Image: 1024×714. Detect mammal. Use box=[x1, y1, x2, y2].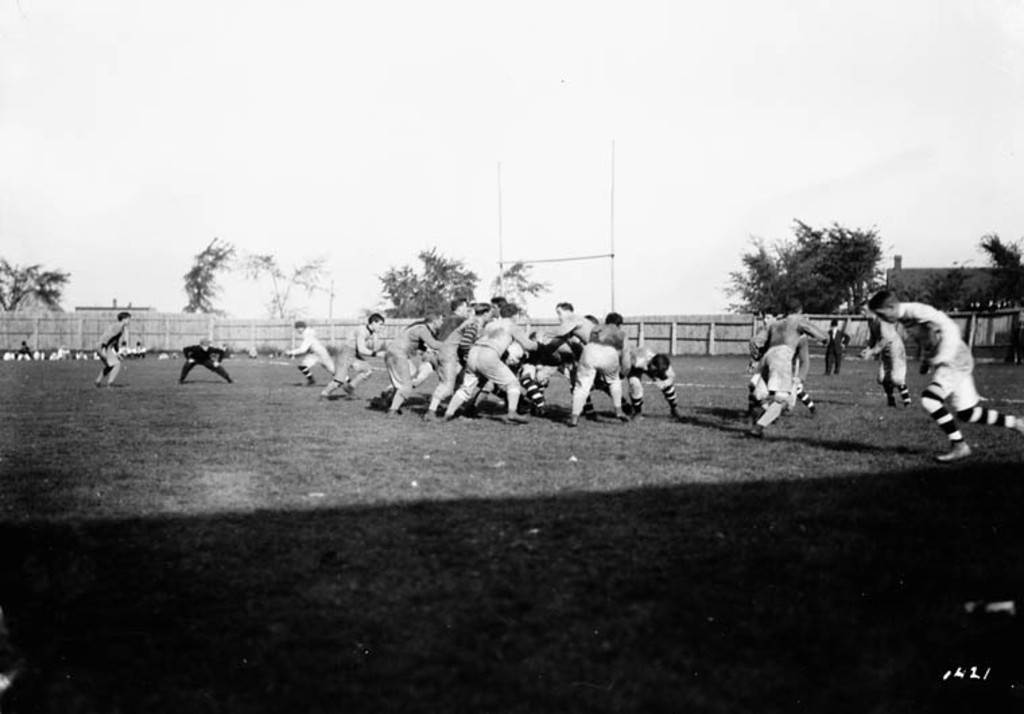
box=[860, 303, 908, 410].
